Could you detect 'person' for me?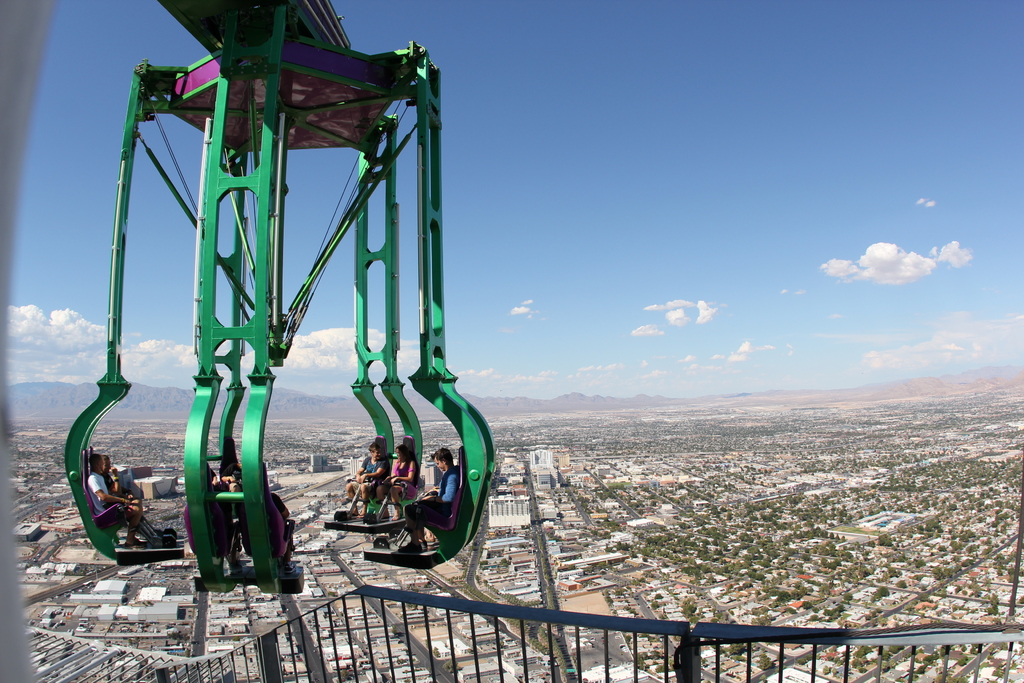
Detection result: (396, 447, 460, 554).
